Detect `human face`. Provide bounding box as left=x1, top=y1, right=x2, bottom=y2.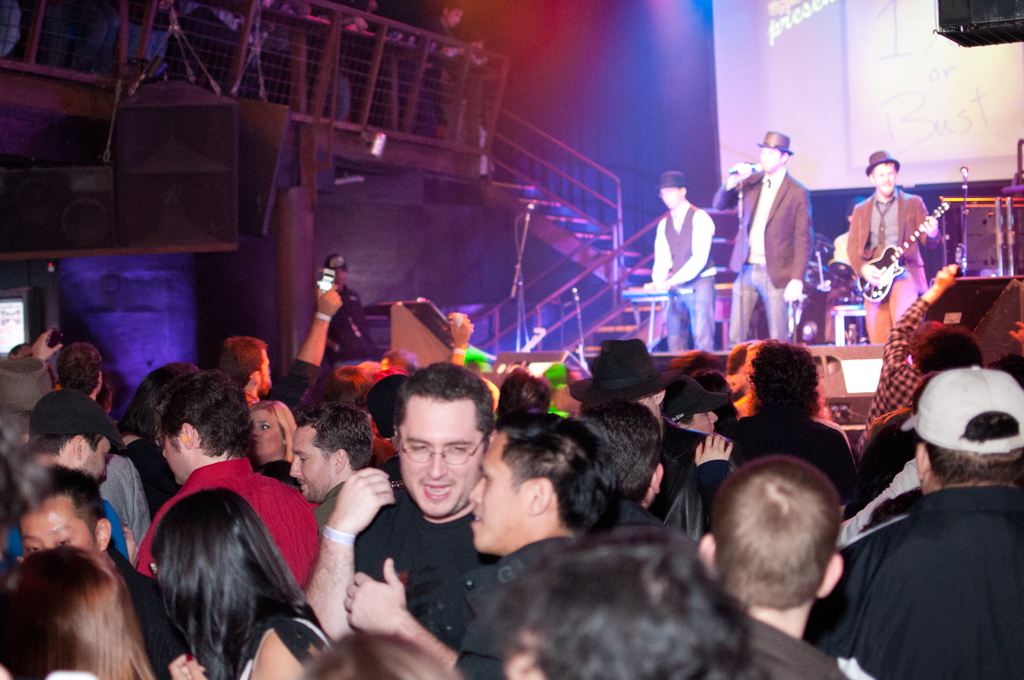
left=660, top=186, right=676, bottom=209.
